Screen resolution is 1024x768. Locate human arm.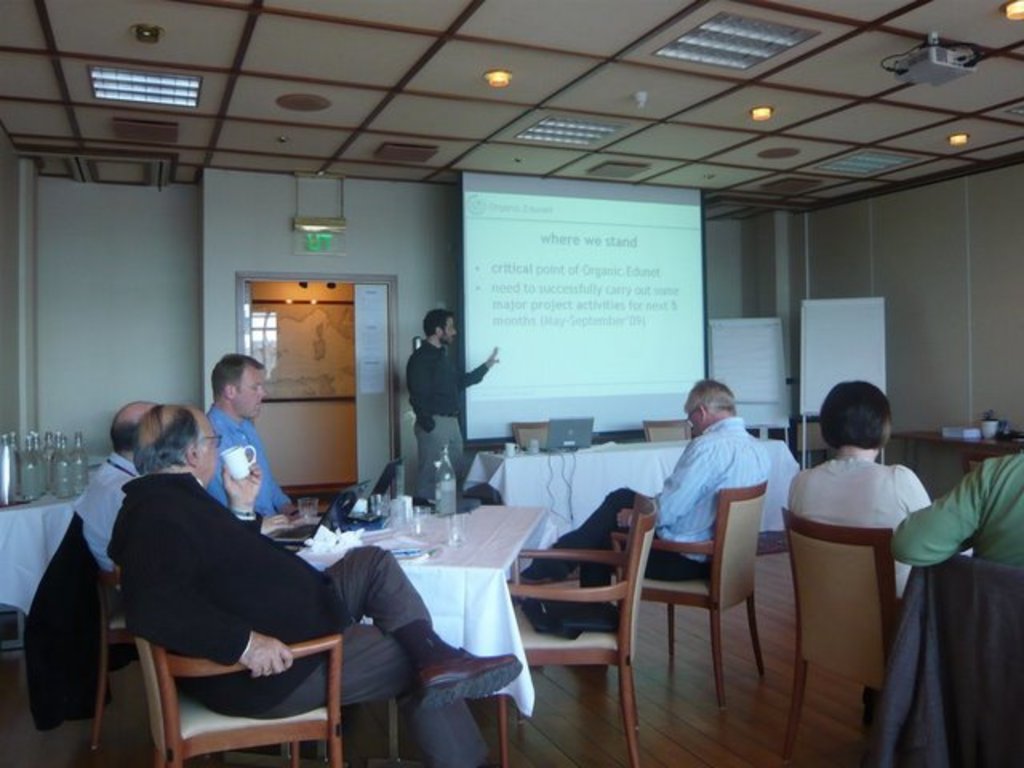
rect(405, 354, 432, 435).
